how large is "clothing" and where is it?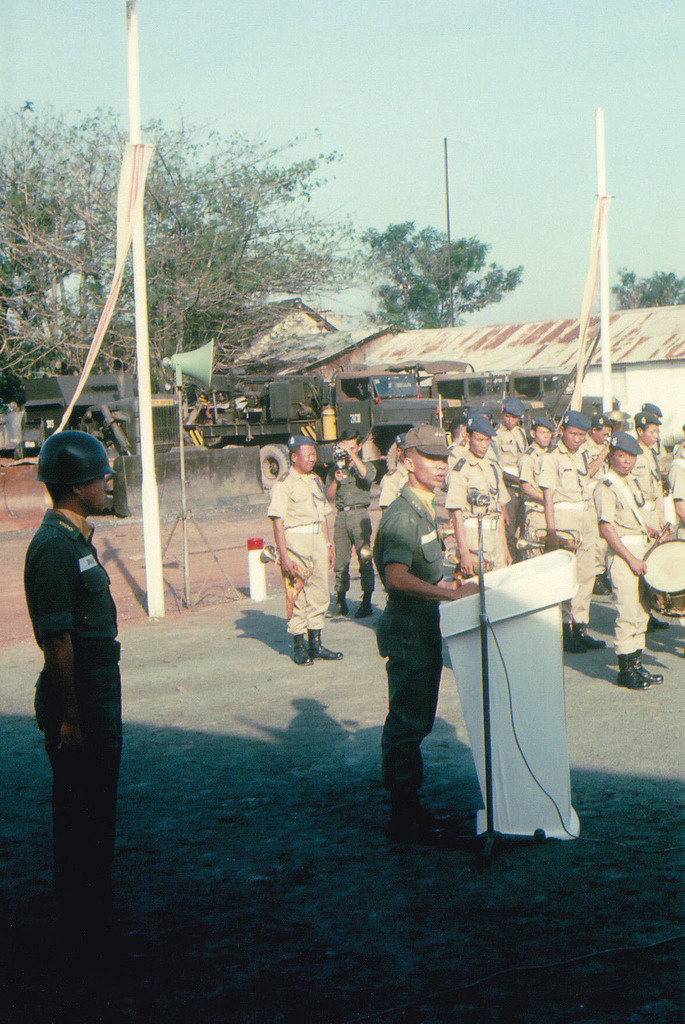
Bounding box: l=539, t=447, r=604, b=618.
